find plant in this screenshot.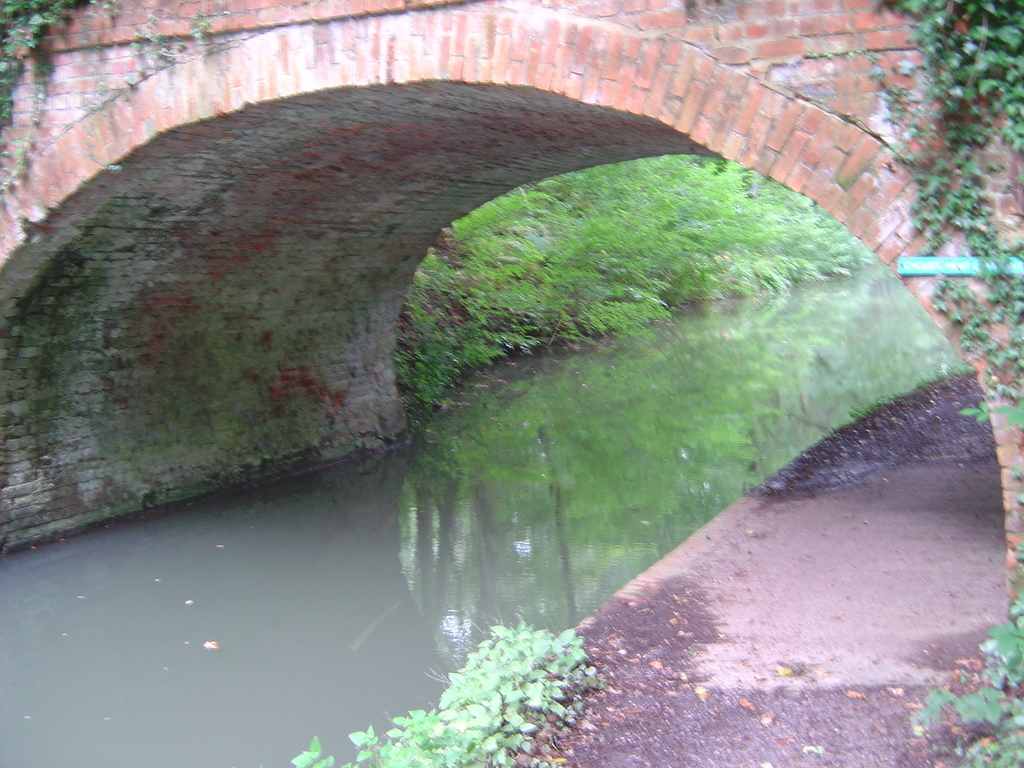
The bounding box for plant is (x1=968, y1=725, x2=1023, y2=767).
